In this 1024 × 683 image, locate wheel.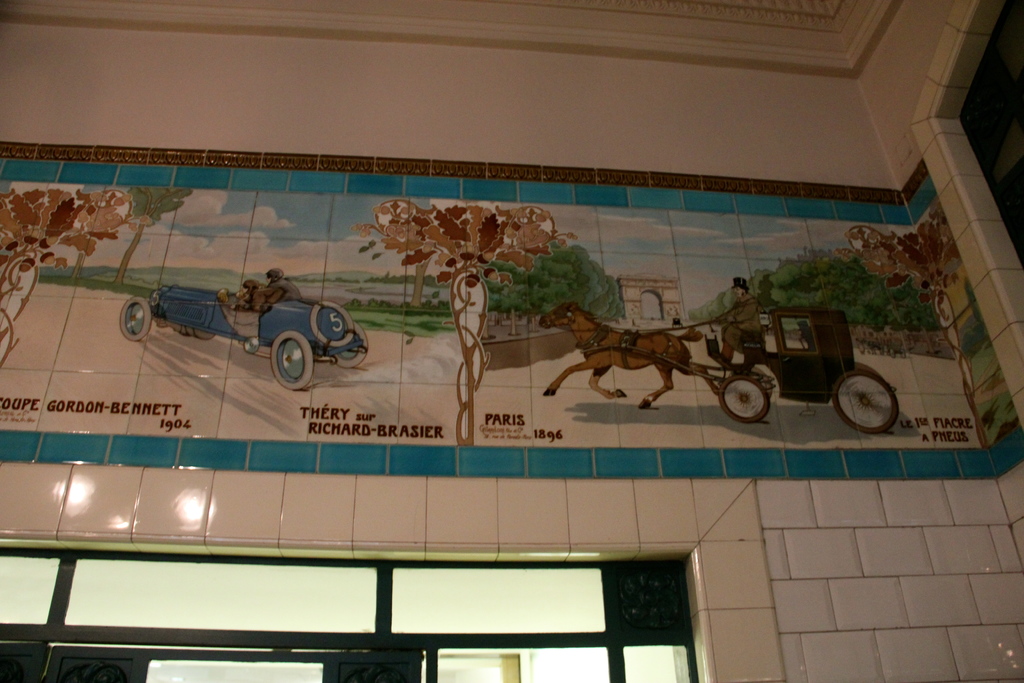
Bounding box: BBox(723, 366, 796, 427).
